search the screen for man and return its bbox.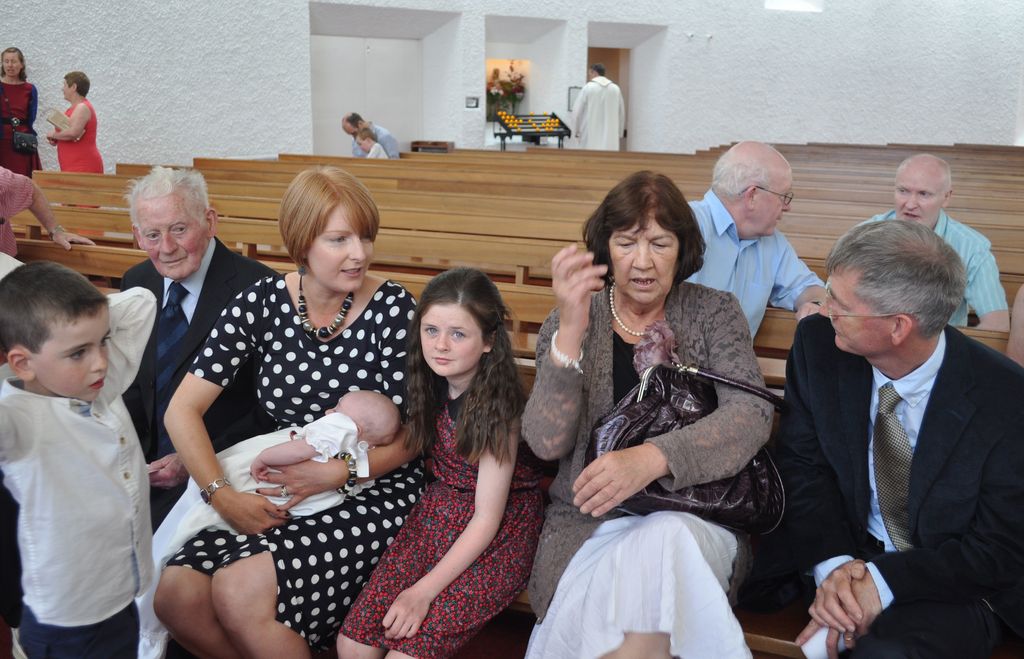
Found: crop(115, 164, 281, 533).
